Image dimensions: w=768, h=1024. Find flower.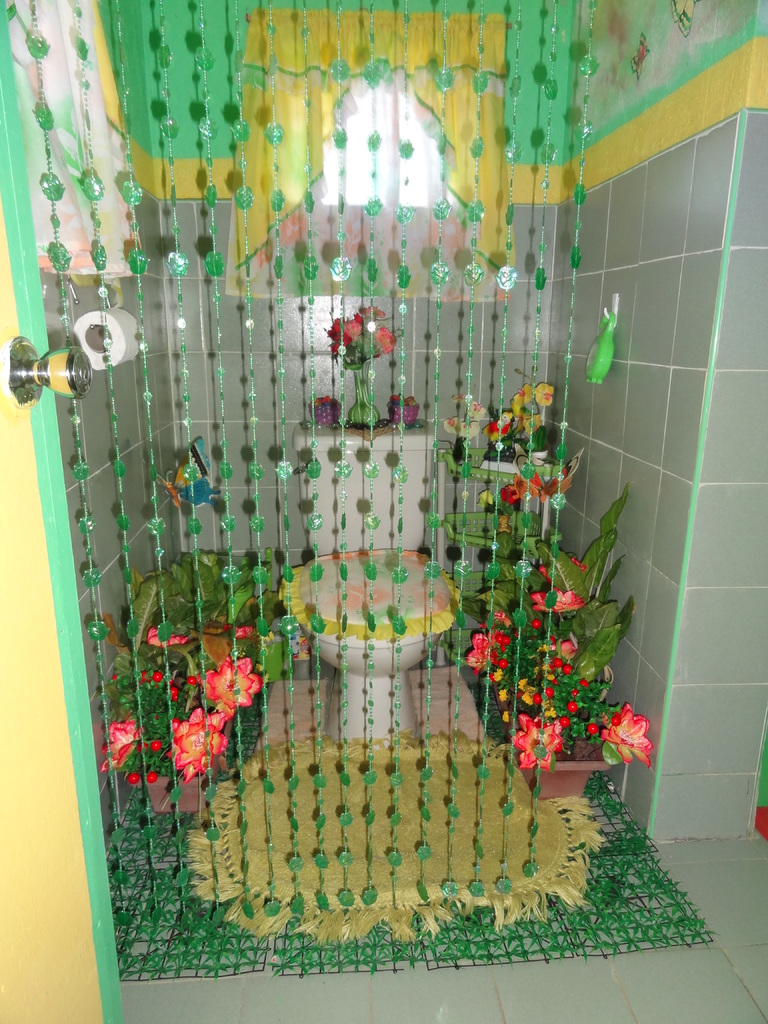
detection(150, 738, 167, 753).
